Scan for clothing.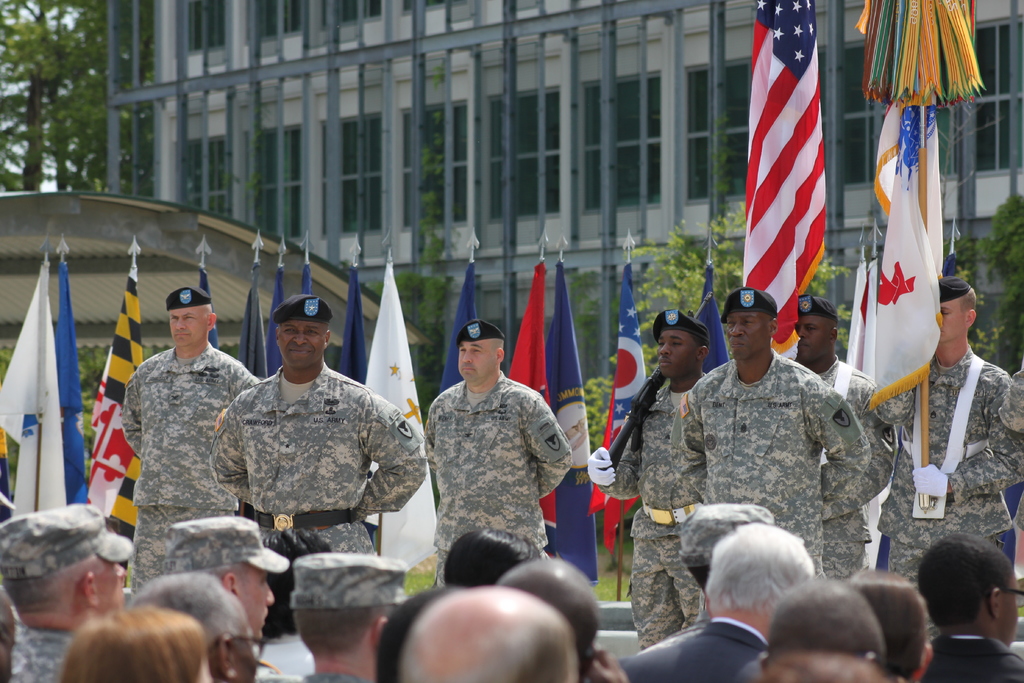
Scan result: pyautogui.locateOnScreen(870, 334, 1023, 591).
